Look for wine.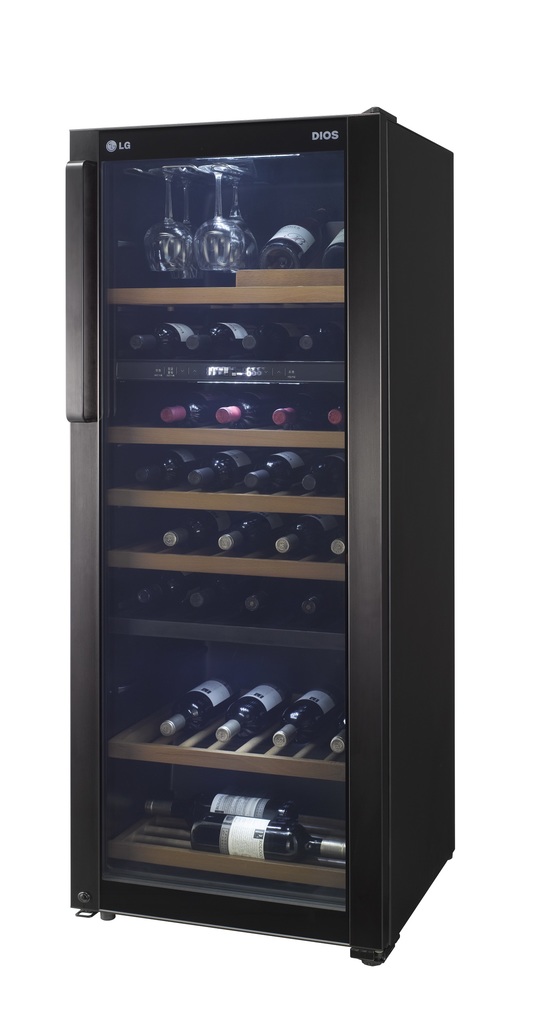
Found: (left=242, top=323, right=312, bottom=354).
